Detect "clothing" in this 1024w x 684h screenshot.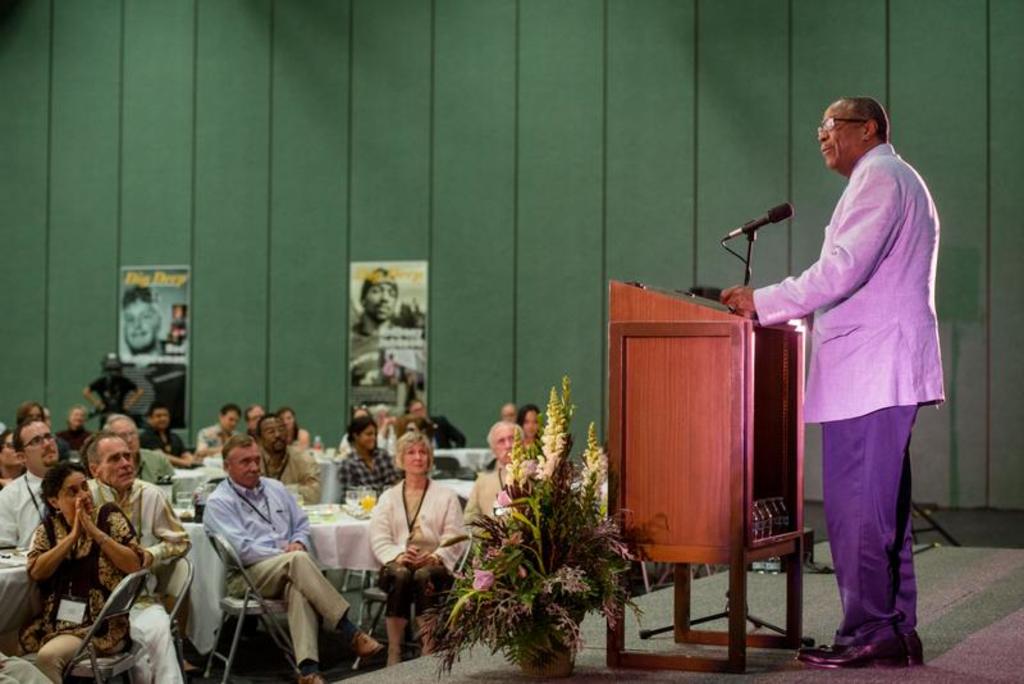
Detection: [left=51, top=428, right=82, bottom=456].
